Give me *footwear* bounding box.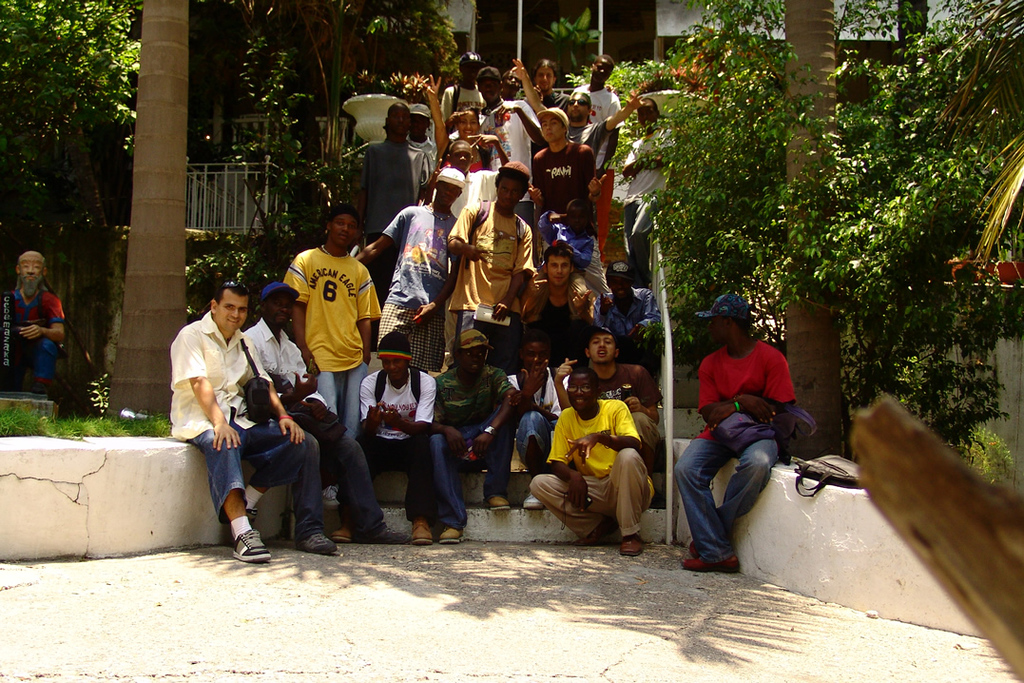
571, 525, 612, 544.
